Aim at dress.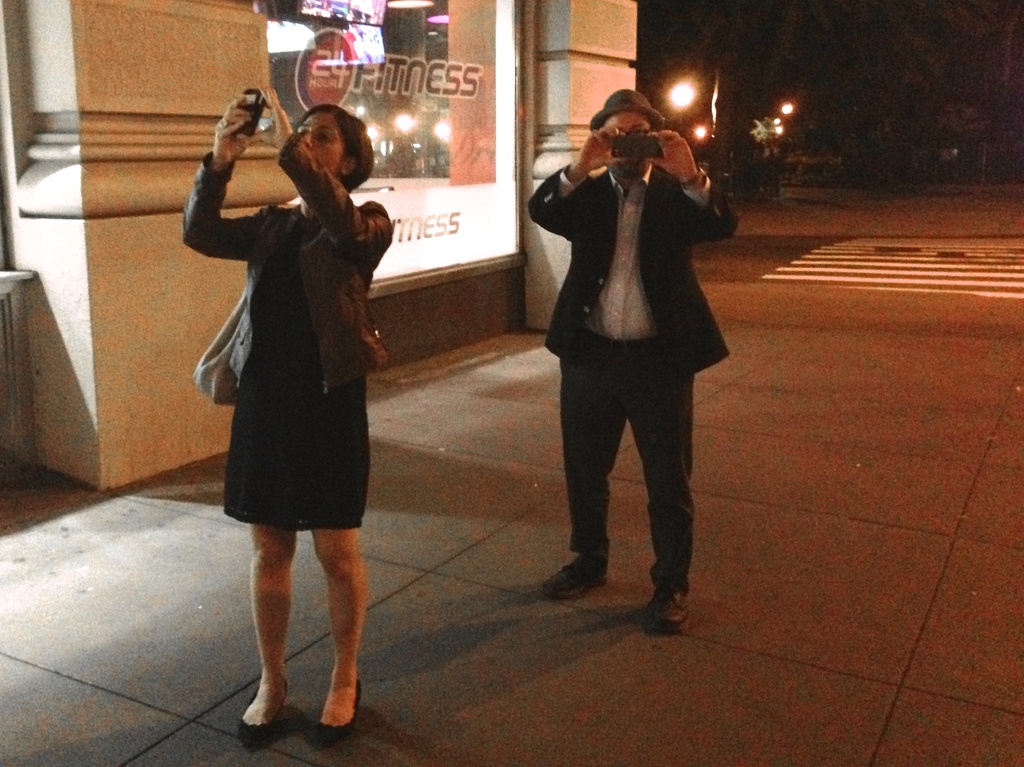
Aimed at pyautogui.locateOnScreen(184, 126, 394, 523).
